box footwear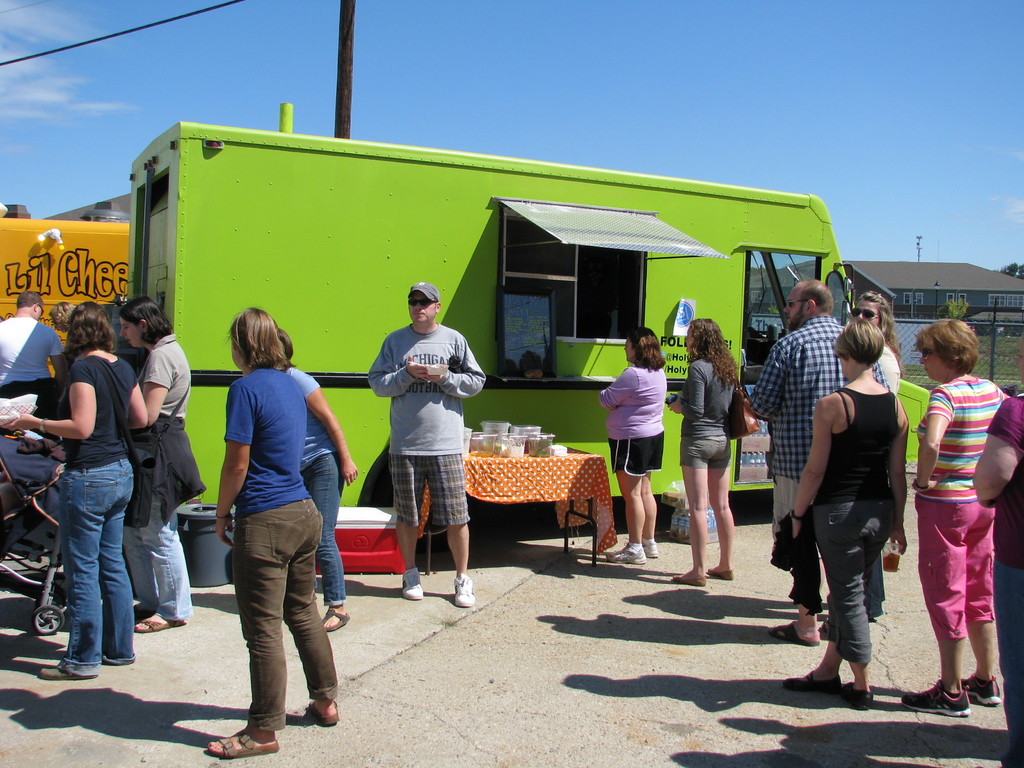
bbox(597, 536, 650, 566)
